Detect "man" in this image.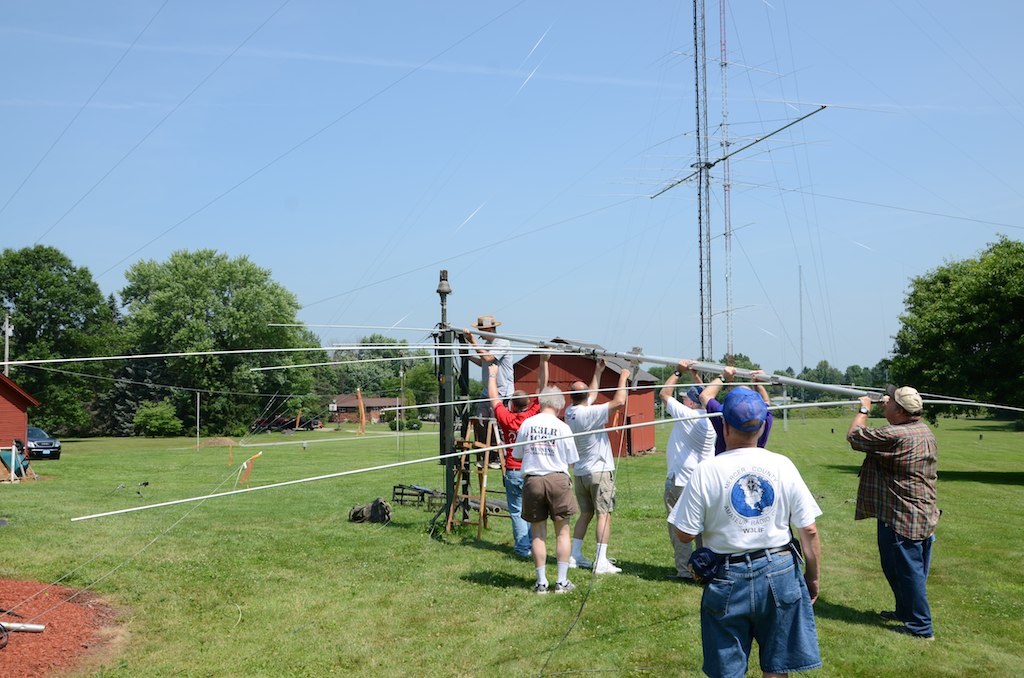
Detection: select_region(662, 378, 820, 677).
